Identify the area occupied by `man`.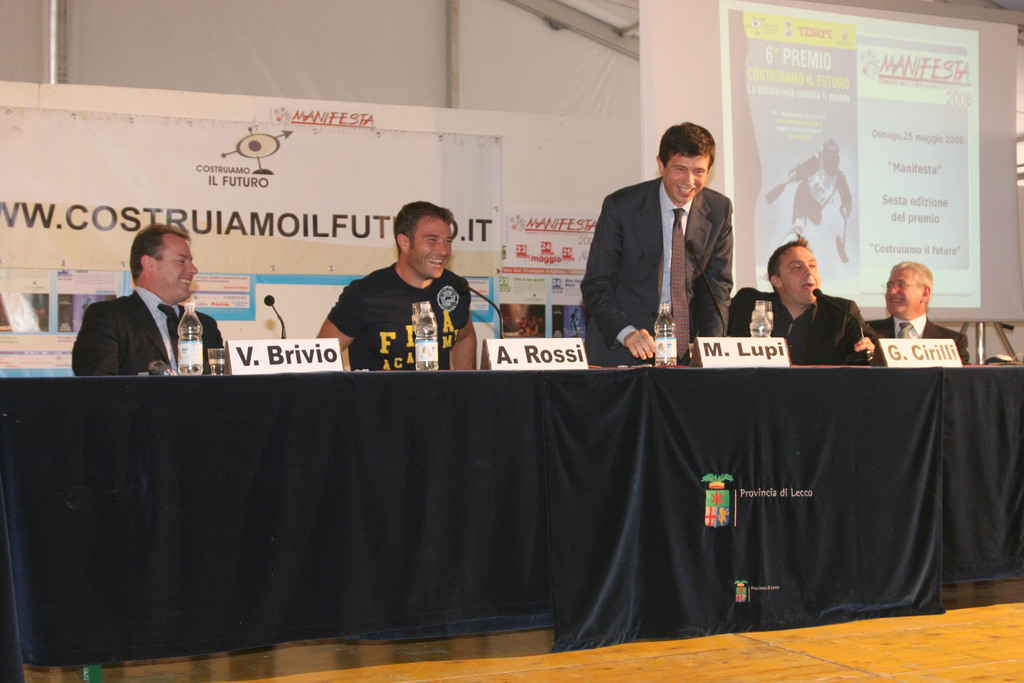
Area: BBox(312, 198, 479, 375).
